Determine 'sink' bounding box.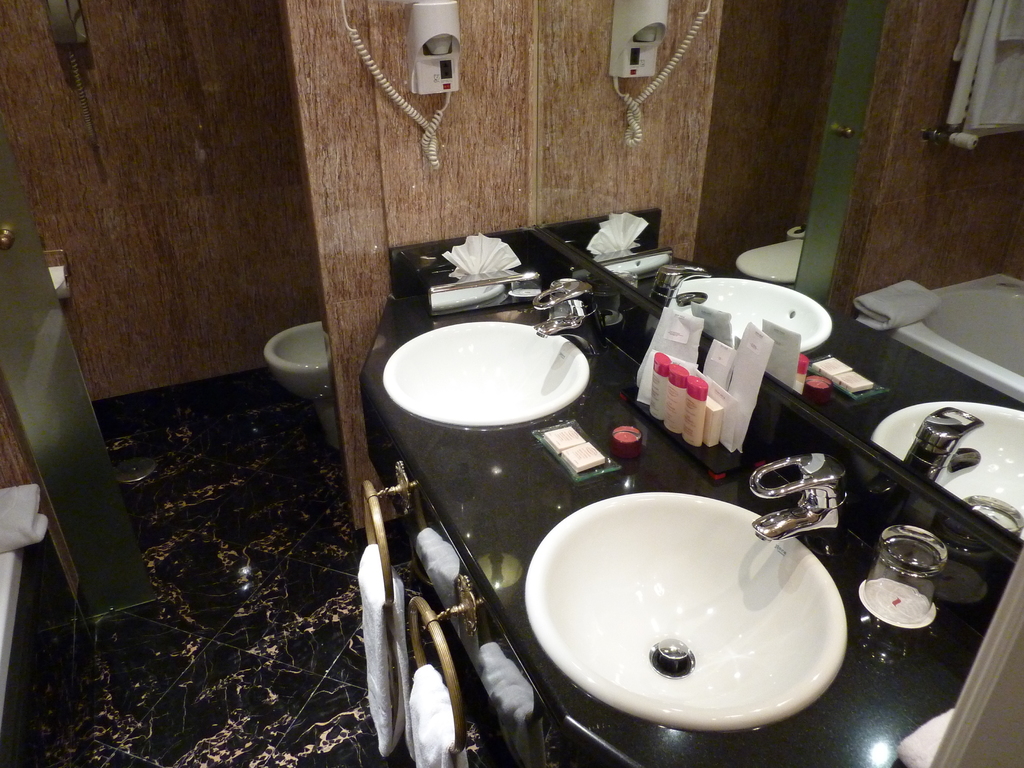
Determined: bbox(382, 276, 614, 427).
